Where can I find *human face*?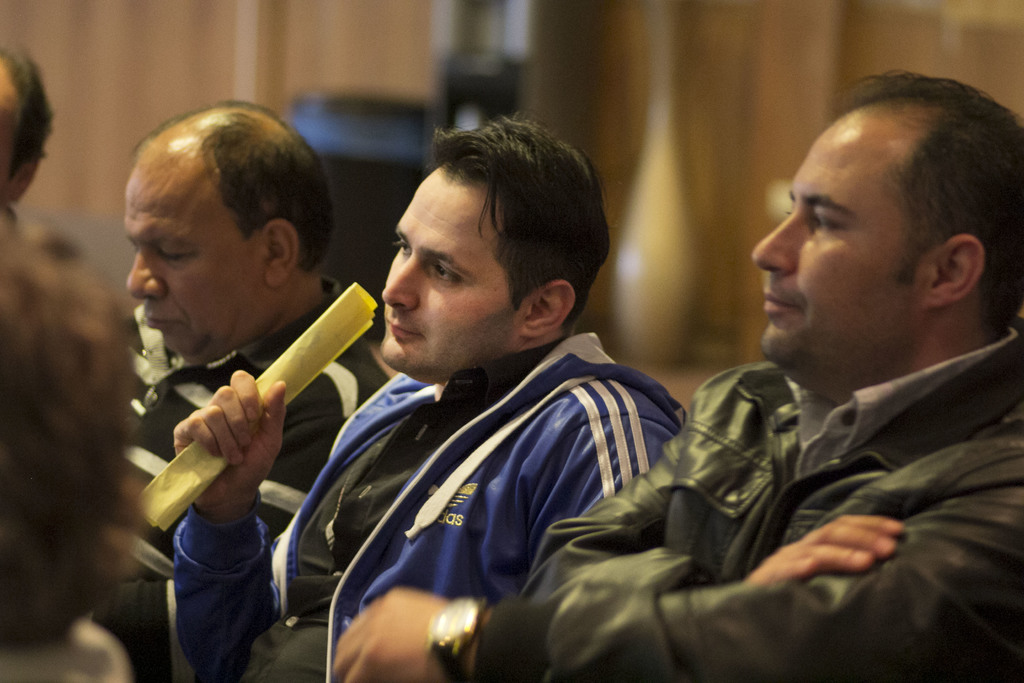
You can find it at {"x1": 742, "y1": 106, "x2": 931, "y2": 379}.
